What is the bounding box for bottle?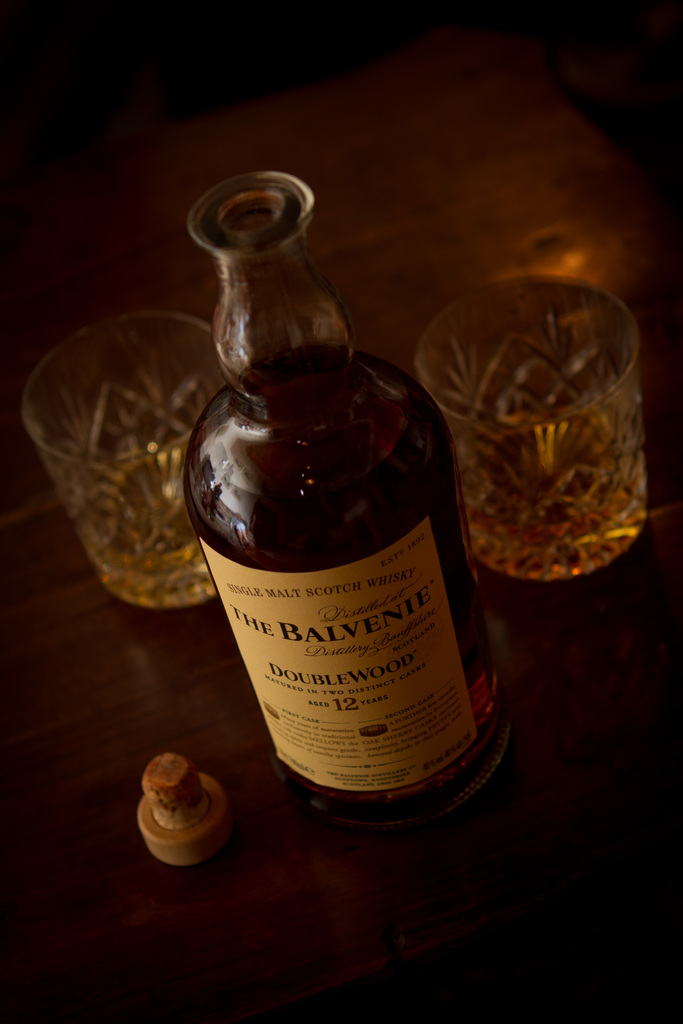
161, 194, 495, 842.
